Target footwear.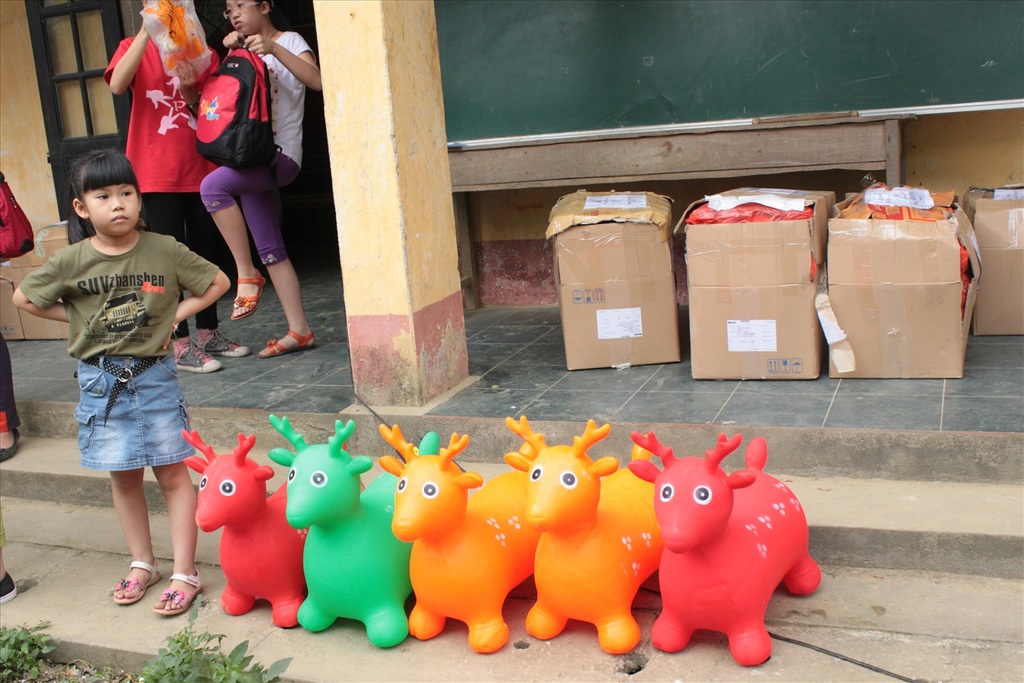
Target region: bbox=(0, 425, 24, 464).
